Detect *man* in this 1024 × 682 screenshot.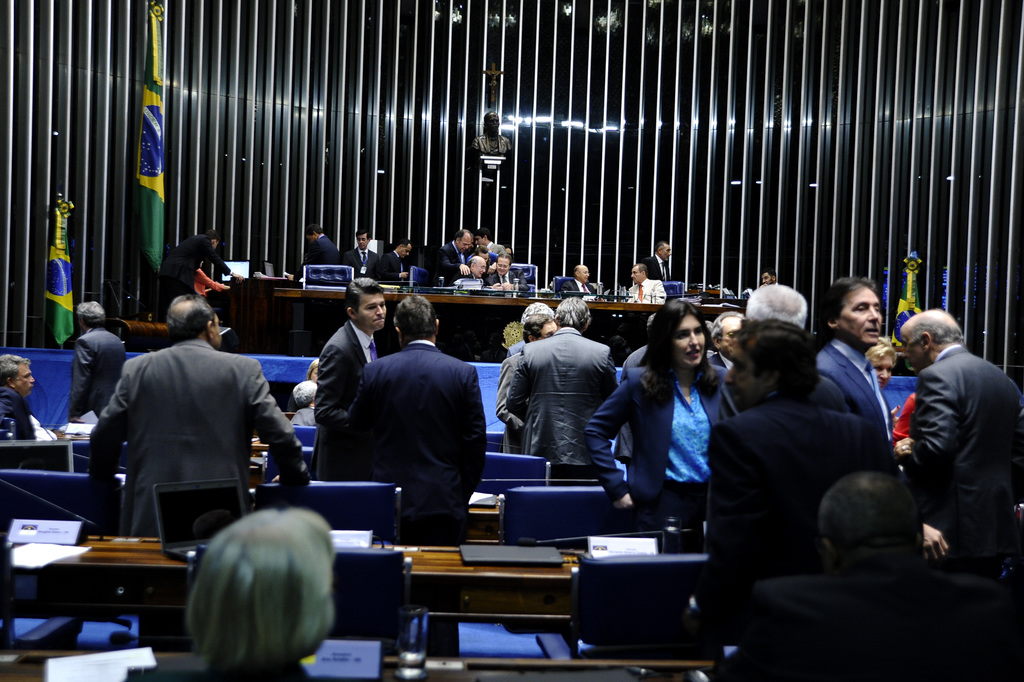
Detection: (x1=507, y1=298, x2=615, y2=464).
